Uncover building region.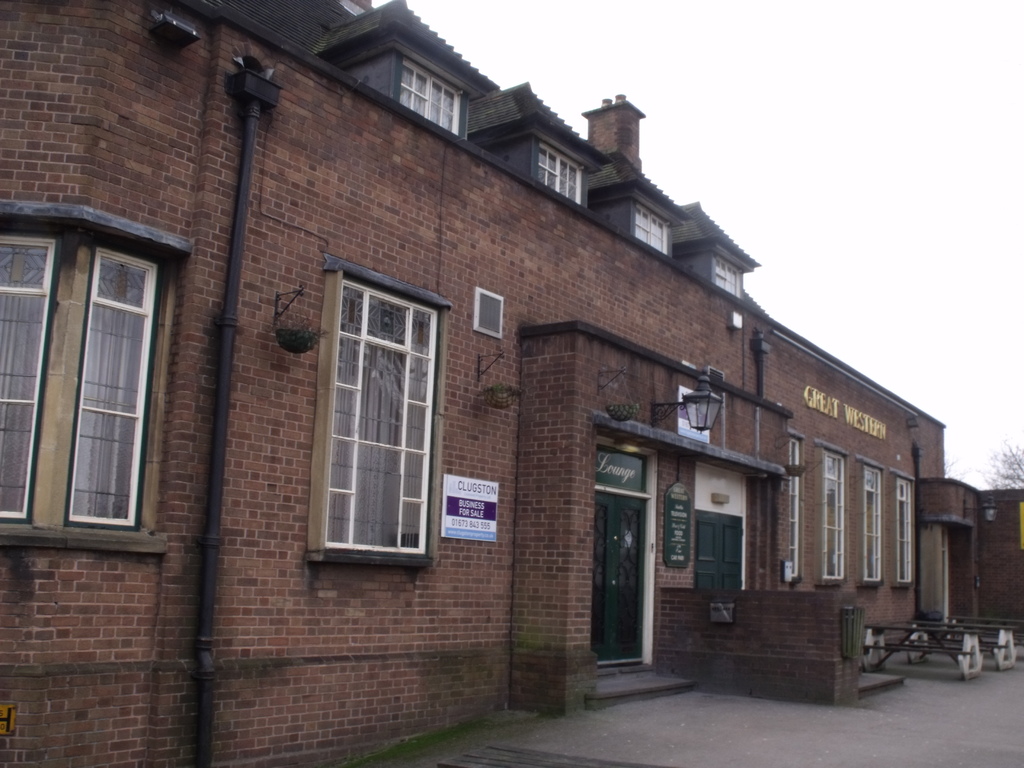
Uncovered: {"left": 2, "top": 0, "right": 1023, "bottom": 766}.
